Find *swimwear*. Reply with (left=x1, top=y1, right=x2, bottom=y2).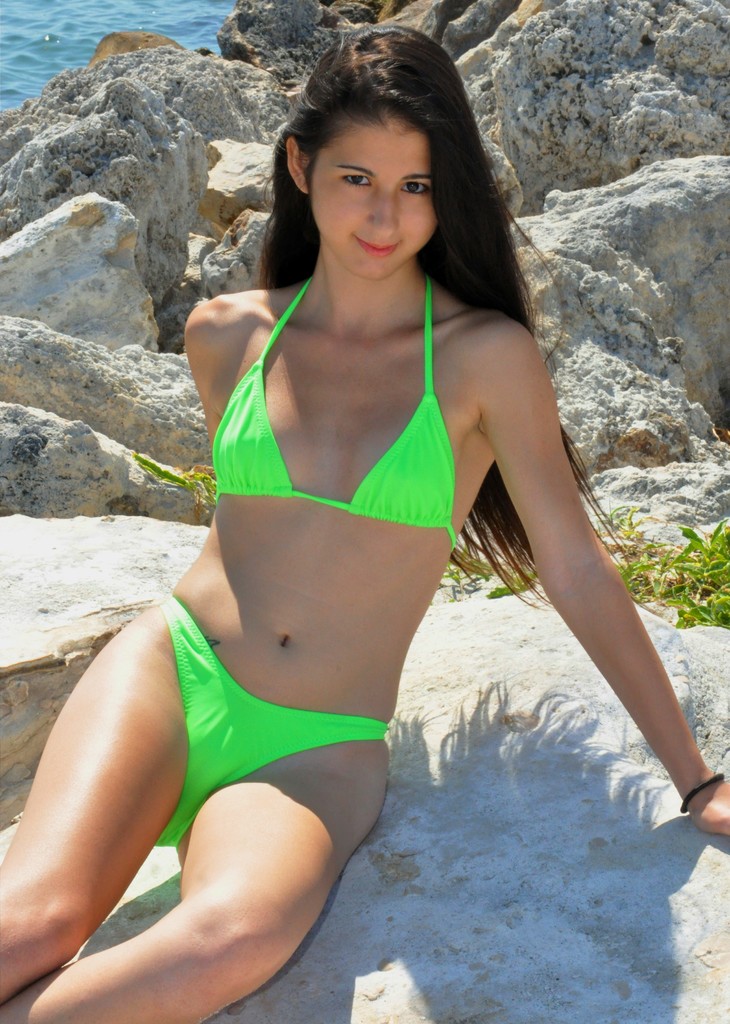
(left=156, top=595, right=386, bottom=848).
